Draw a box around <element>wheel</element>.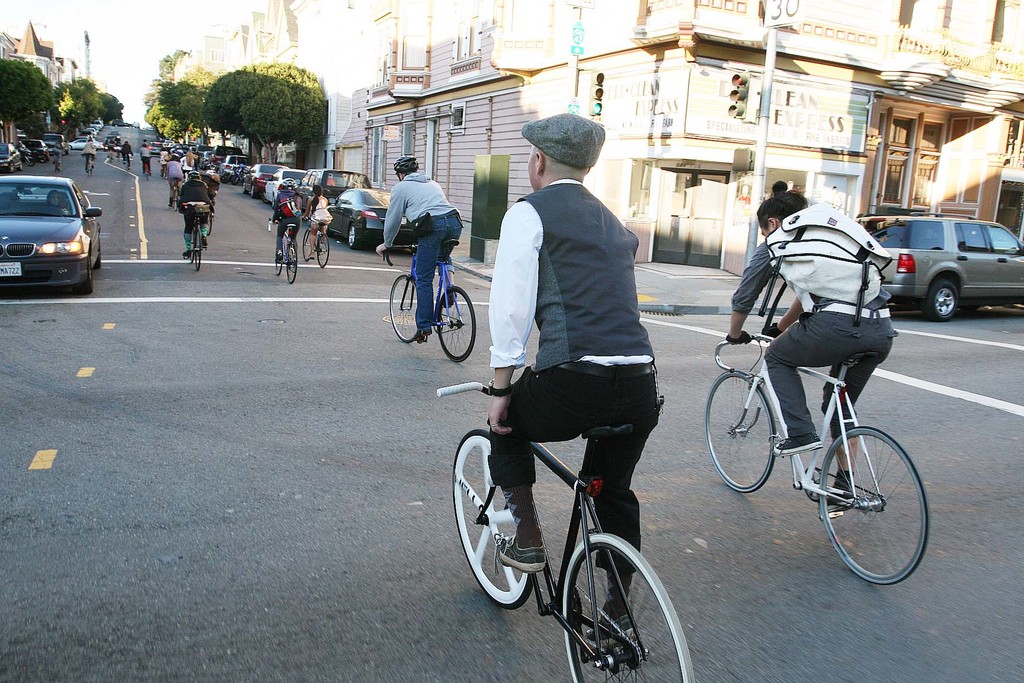
453/429/531/608.
